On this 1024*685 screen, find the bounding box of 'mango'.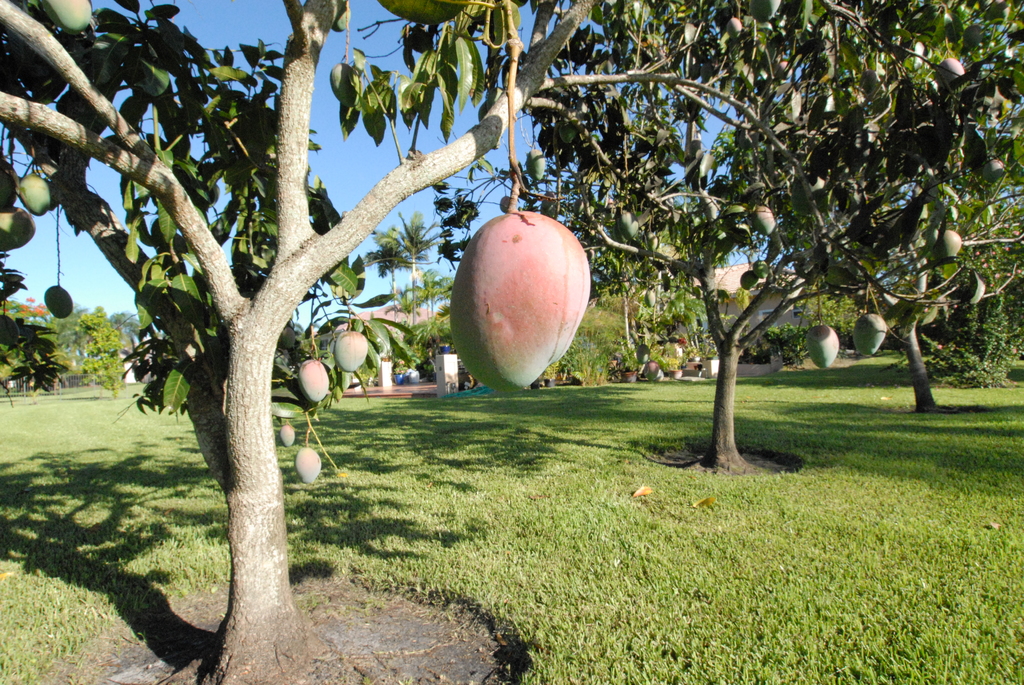
Bounding box: (x1=336, y1=331, x2=368, y2=374).
